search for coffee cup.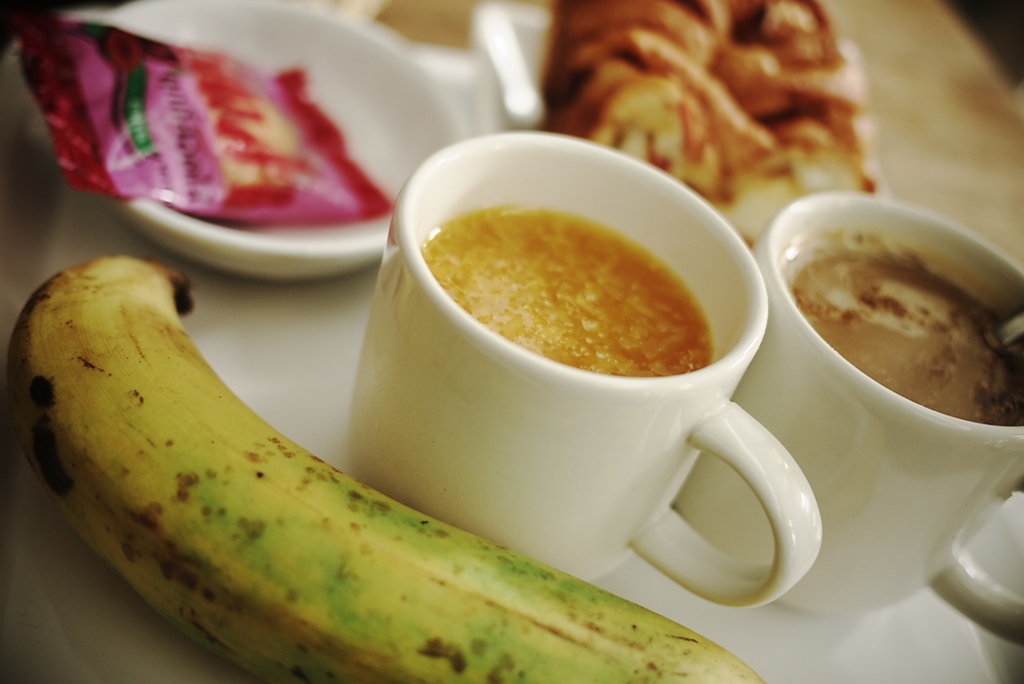
Found at bbox=(671, 189, 1023, 651).
